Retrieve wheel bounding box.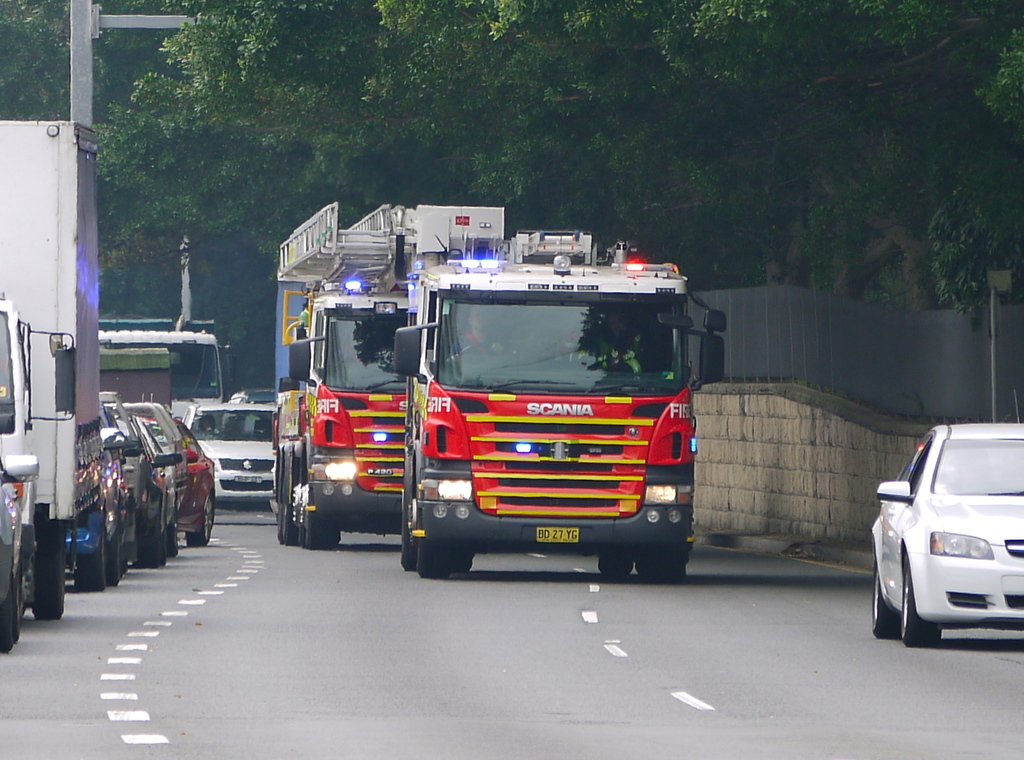
Bounding box: crop(415, 512, 450, 581).
